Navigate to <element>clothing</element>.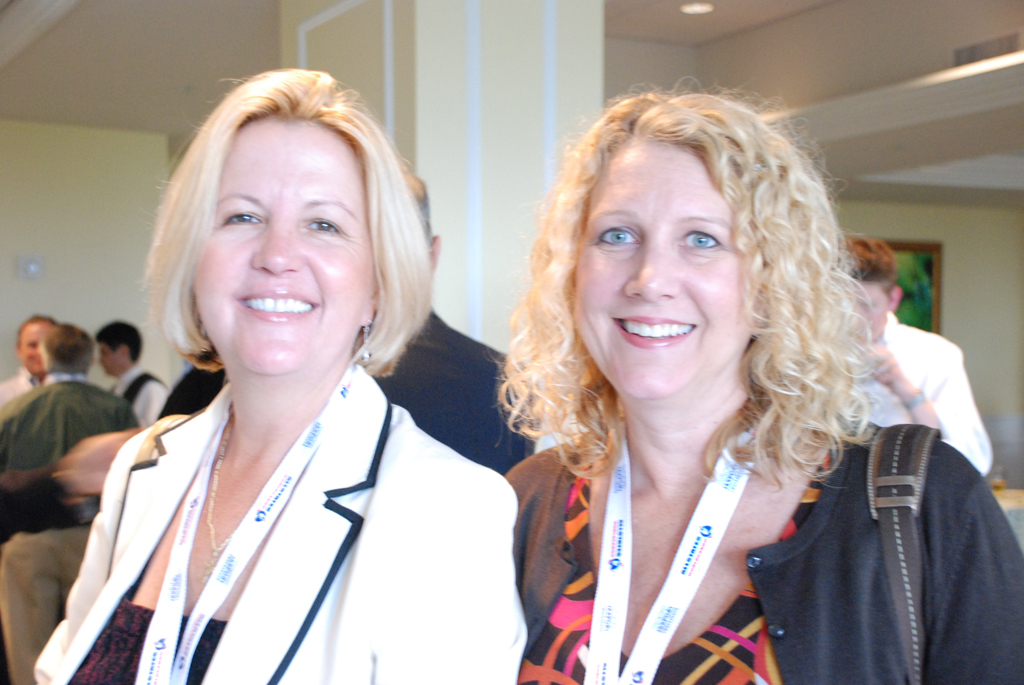
Navigation target: (50,322,527,678).
